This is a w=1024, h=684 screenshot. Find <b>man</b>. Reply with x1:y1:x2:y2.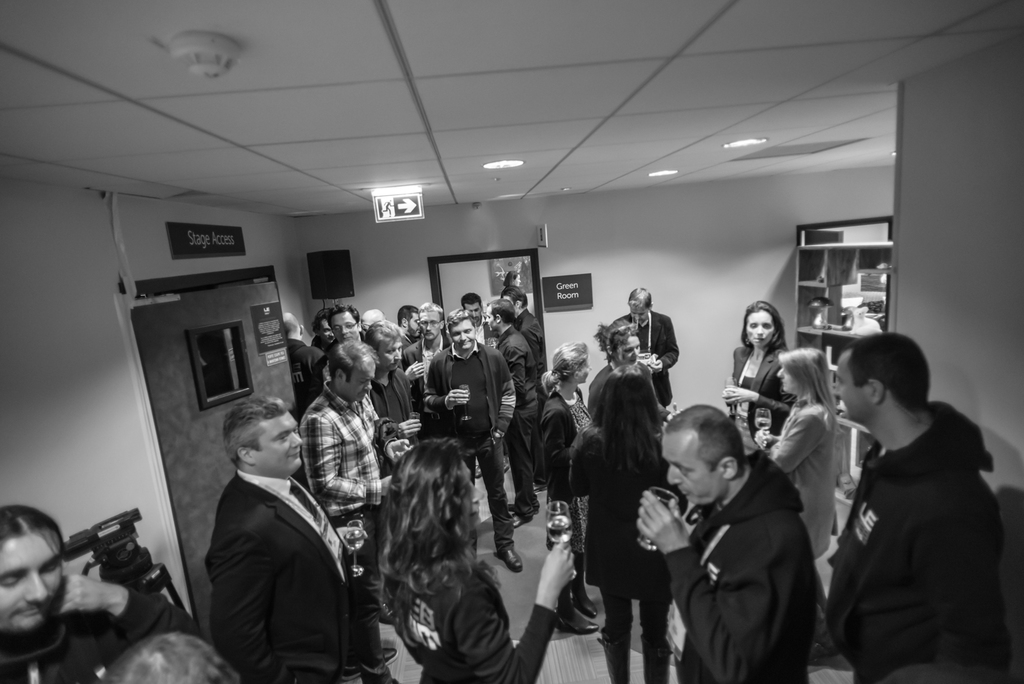
632:402:834:683.
